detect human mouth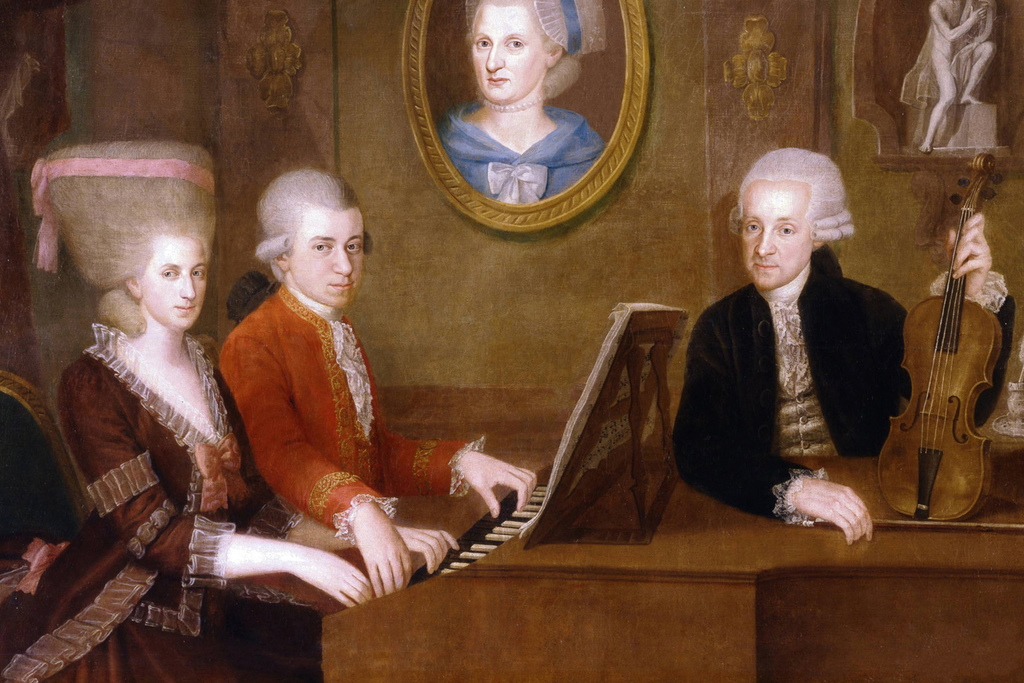
[753,262,780,272]
